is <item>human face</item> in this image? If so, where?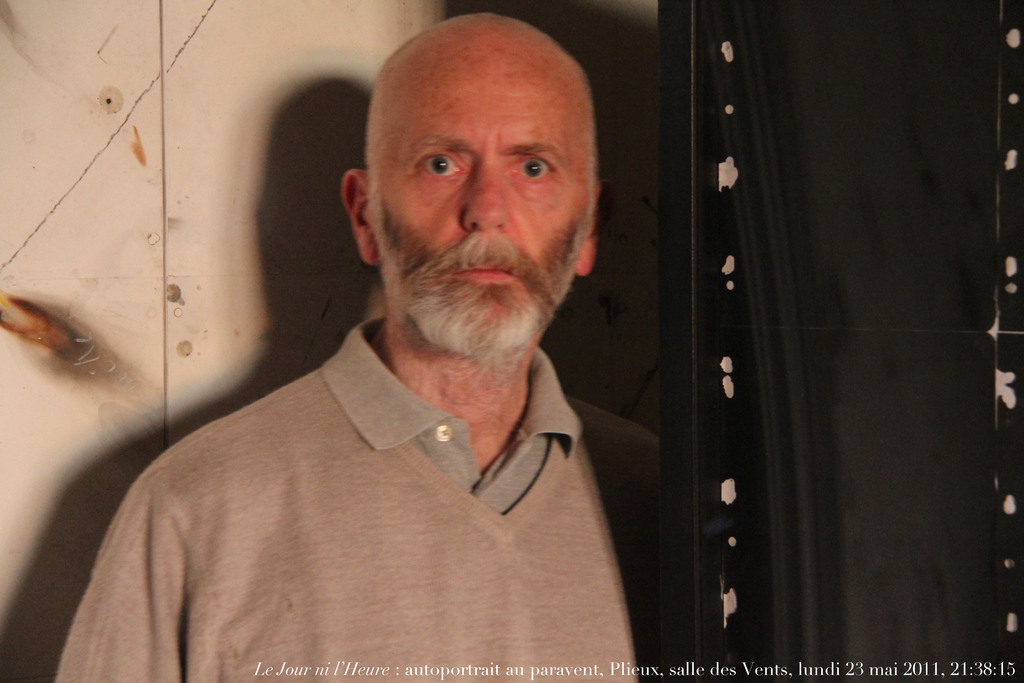
Yes, at <box>372,51,593,347</box>.
